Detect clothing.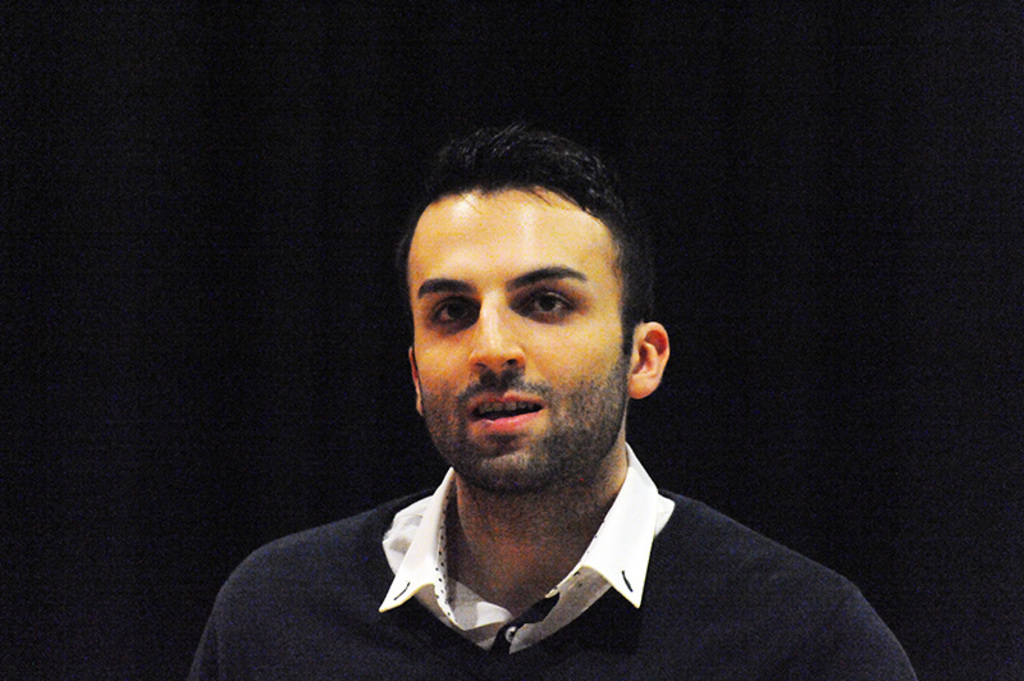
Detected at (left=317, top=440, right=913, bottom=671).
